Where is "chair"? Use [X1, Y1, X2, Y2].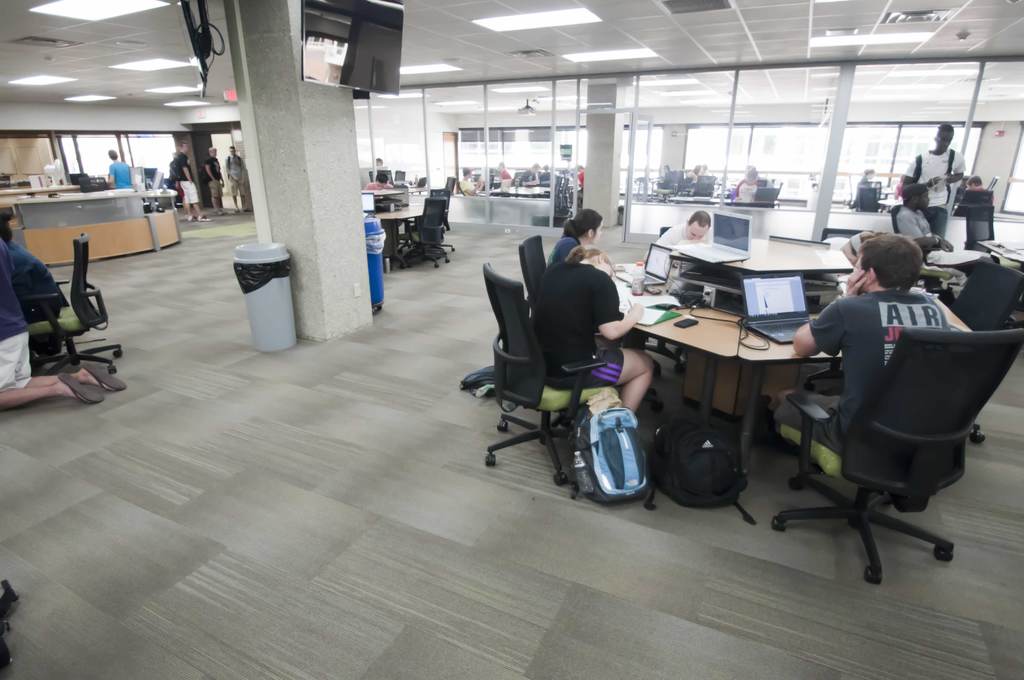
[430, 187, 451, 229].
